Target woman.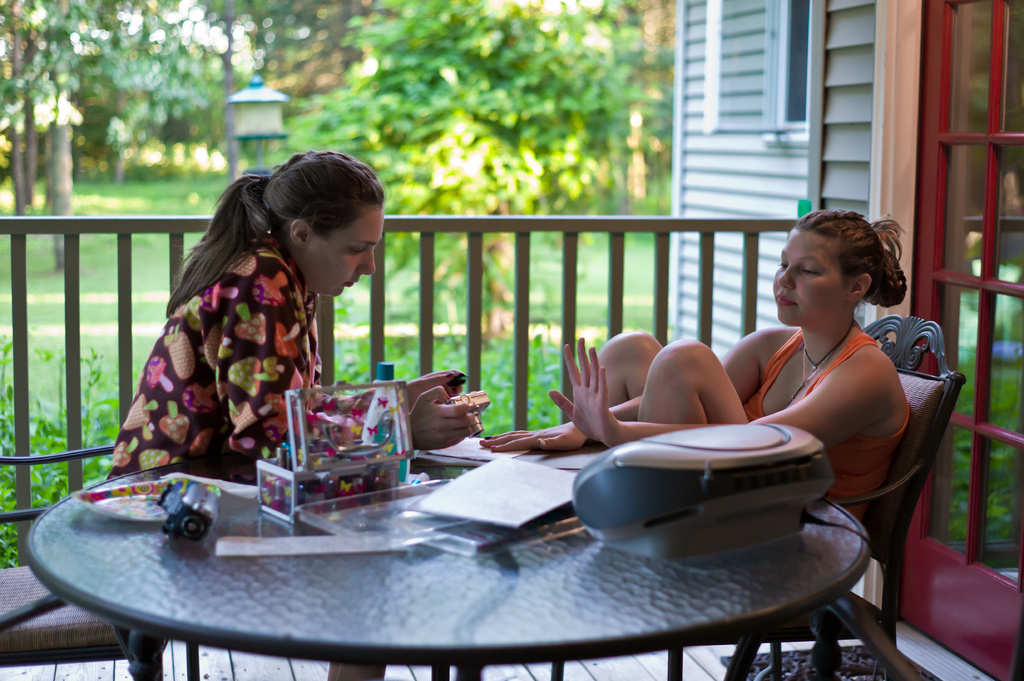
Target region: 91/153/415/501.
